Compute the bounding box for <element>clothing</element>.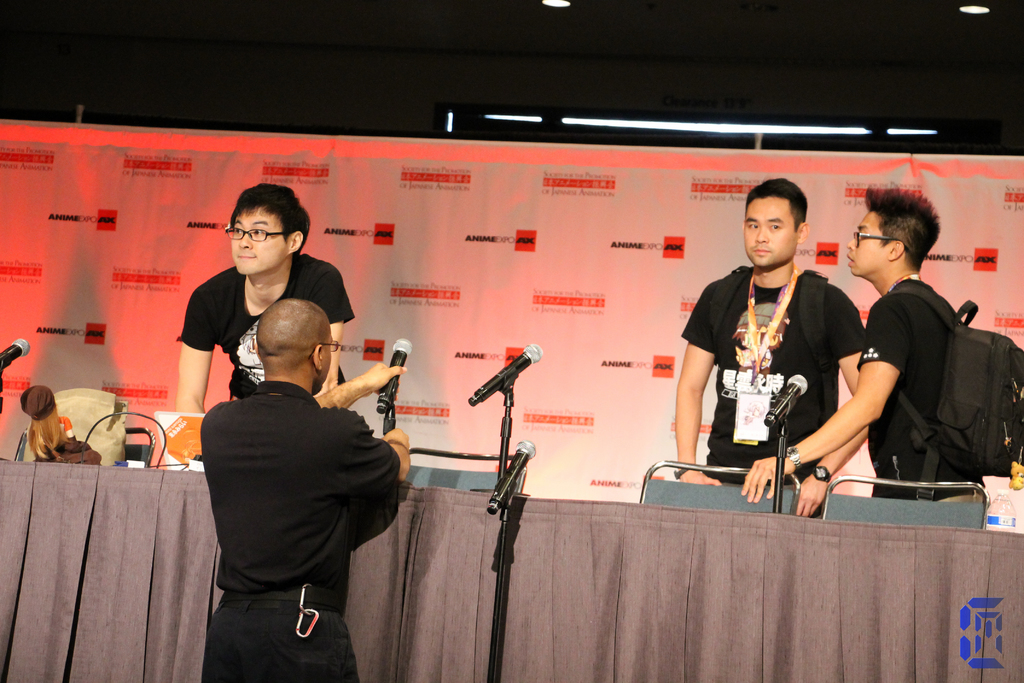
857, 276, 980, 499.
